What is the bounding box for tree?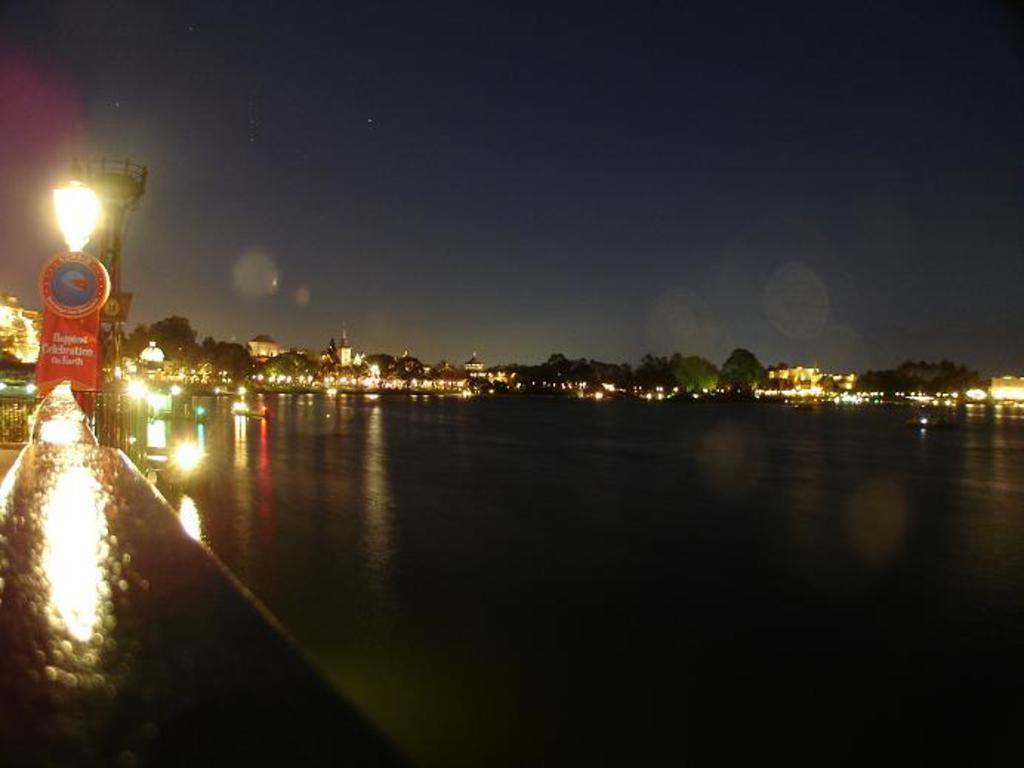
locate(716, 348, 765, 388).
